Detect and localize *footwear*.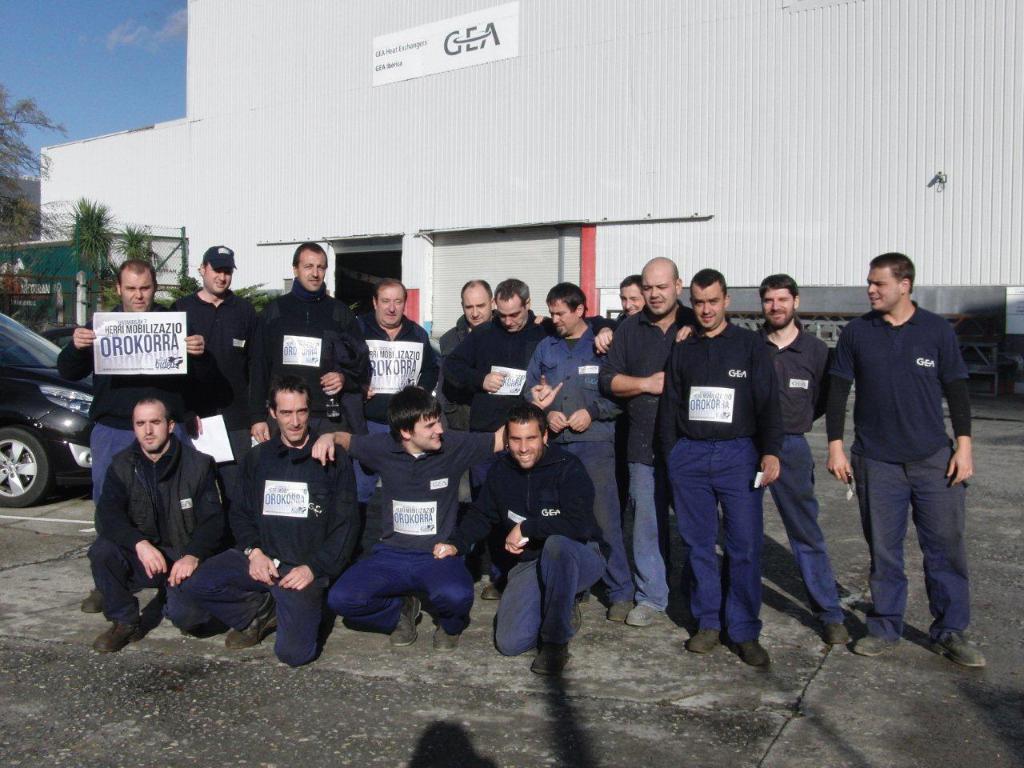
Localized at pyautogui.locateOnScreen(611, 600, 632, 622).
